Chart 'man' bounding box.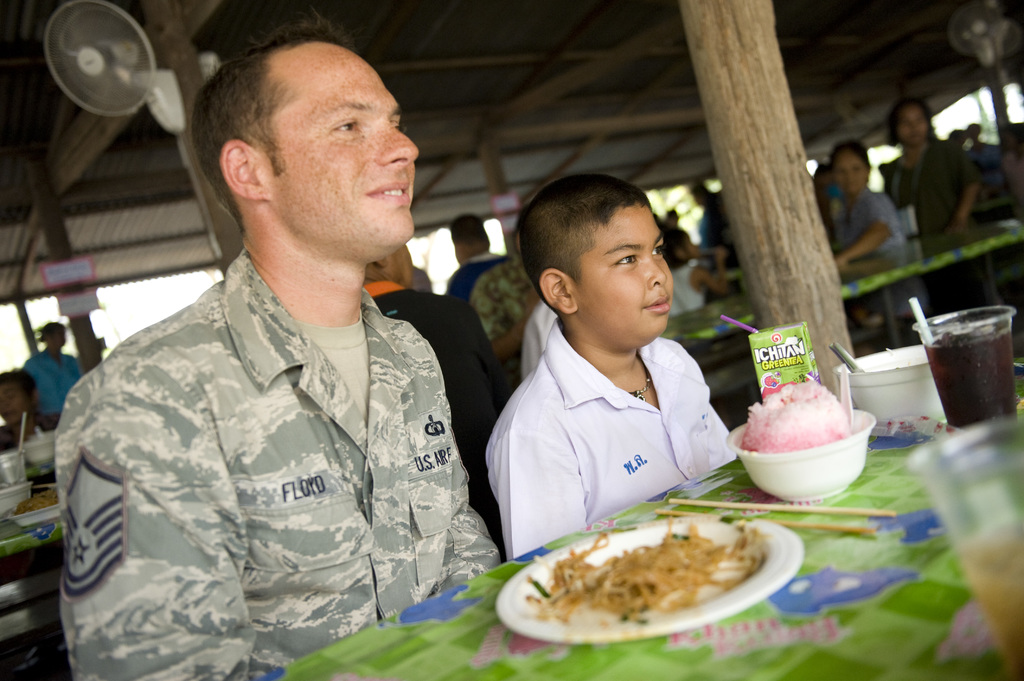
Charted: 471, 214, 545, 367.
